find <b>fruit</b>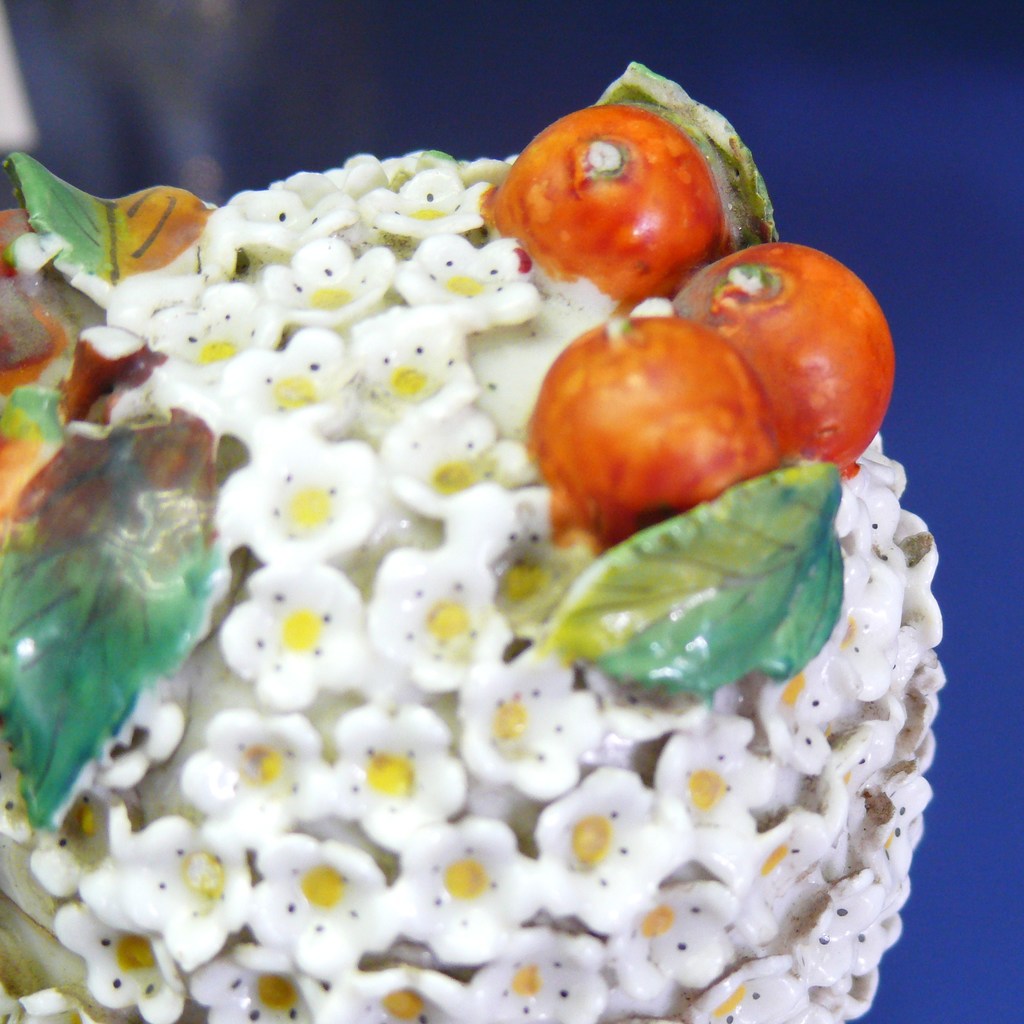
<box>491,107,758,314</box>
